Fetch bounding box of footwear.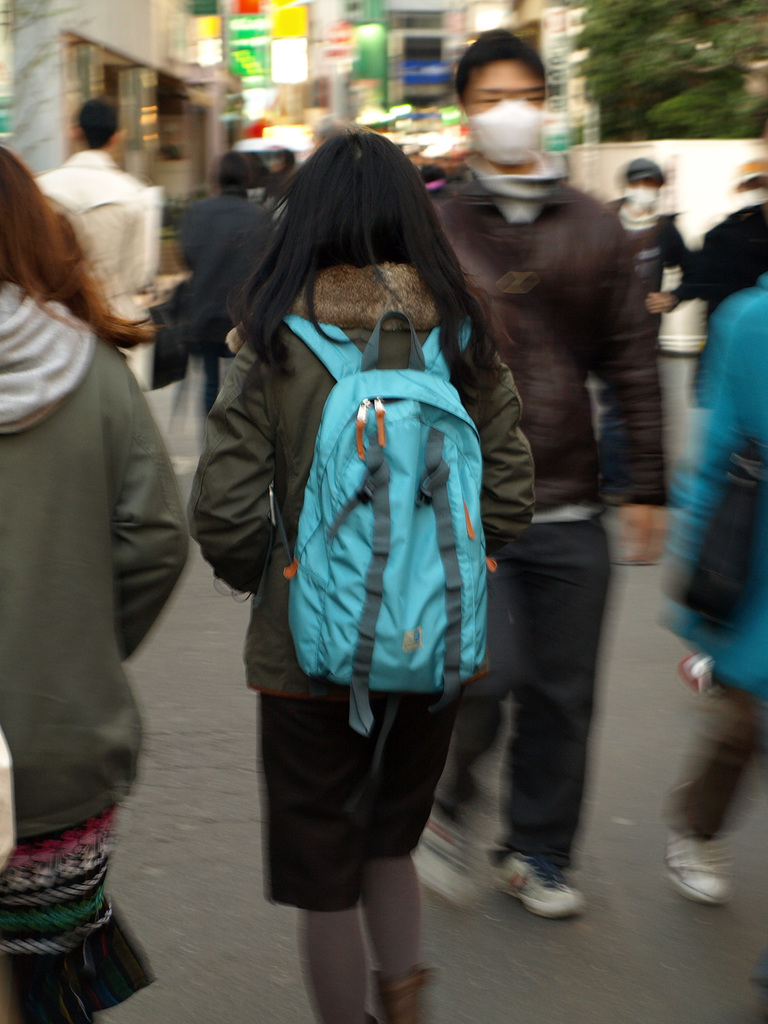
Bbox: [x1=413, y1=817, x2=477, y2=904].
